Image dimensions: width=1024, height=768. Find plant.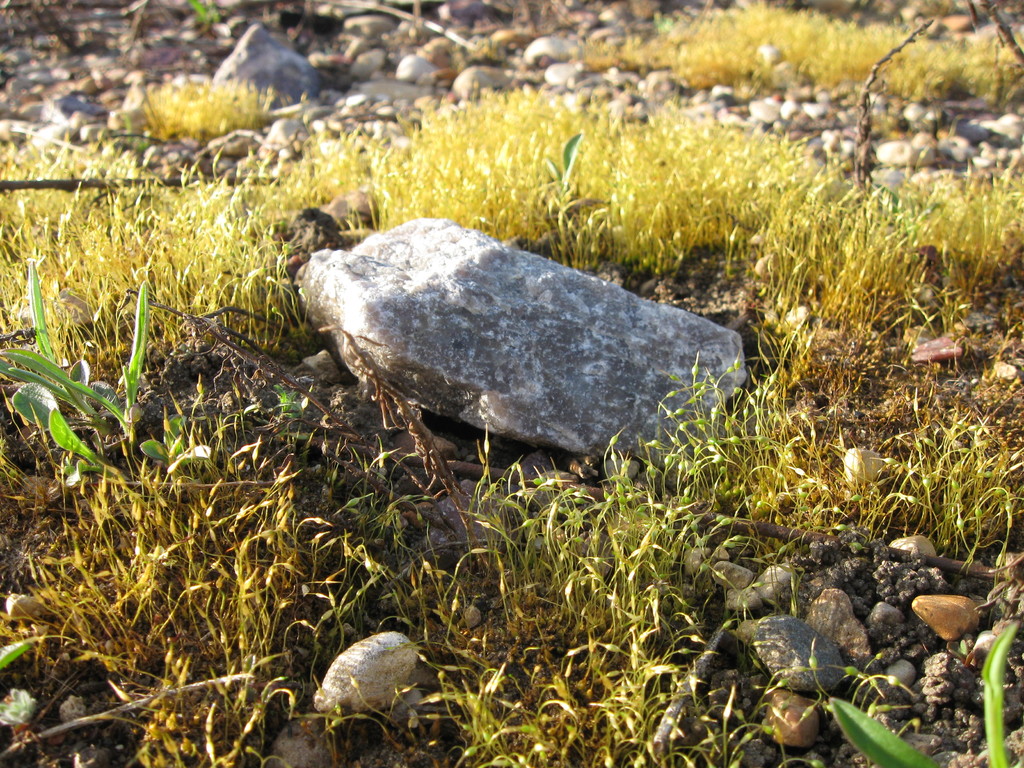
bbox=(170, 0, 246, 54).
